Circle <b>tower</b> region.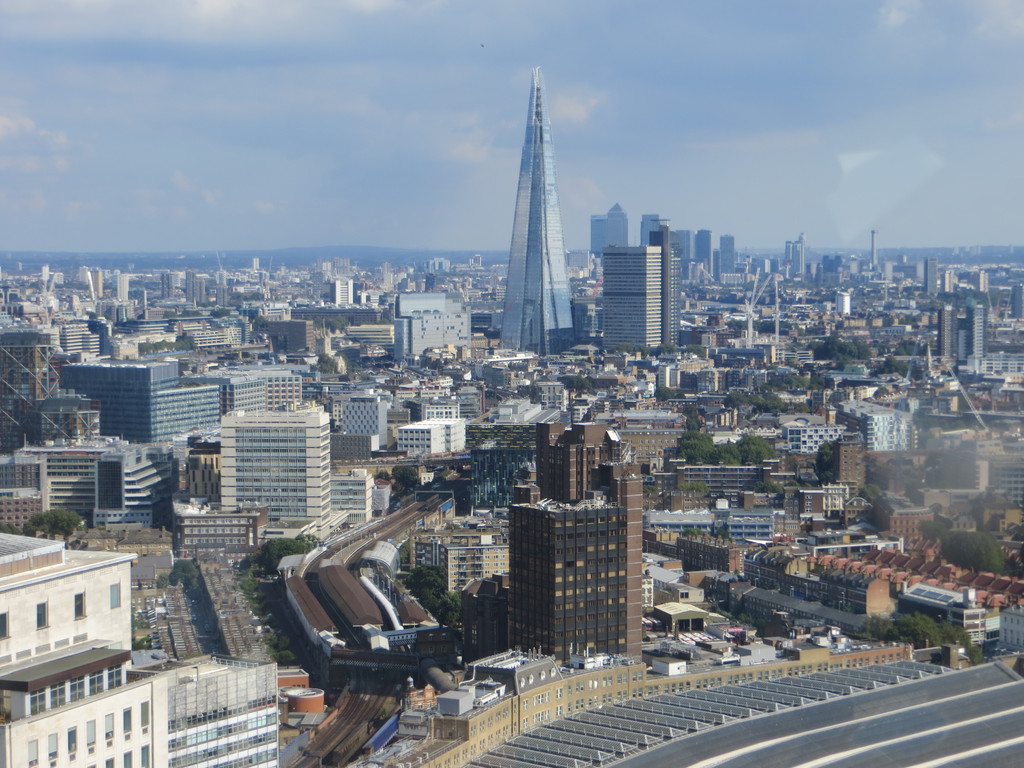
Region: 226:358:303:428.
